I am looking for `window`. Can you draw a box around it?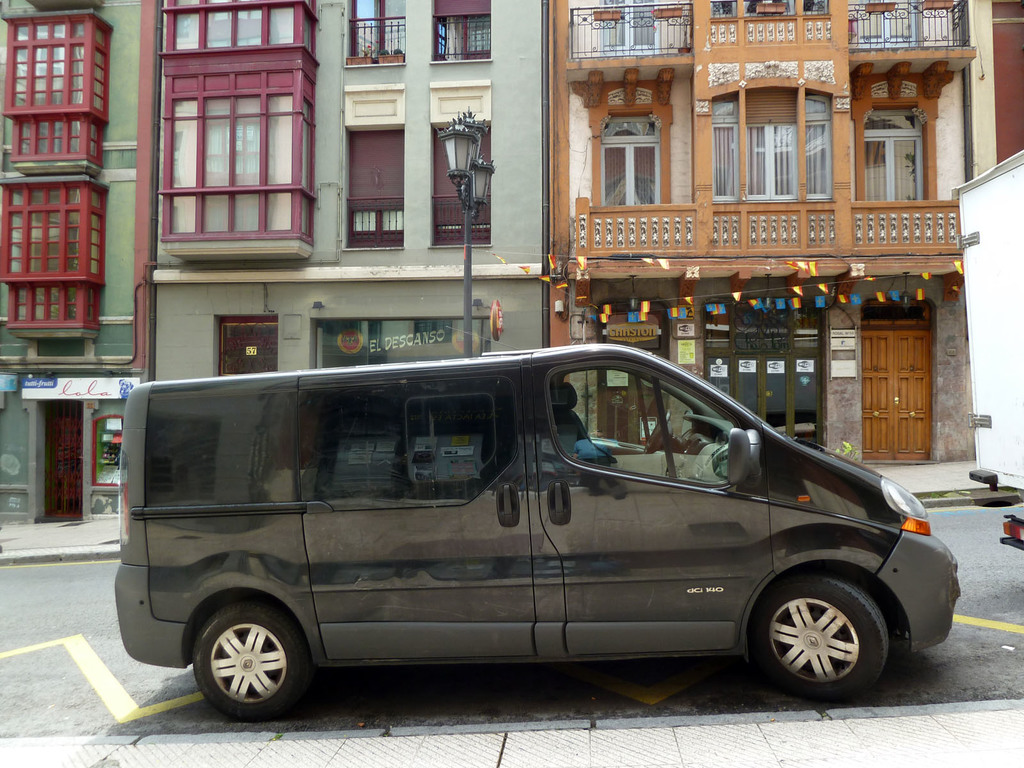
Sure, the bounding box is crop(157, 80, 297, 227).
